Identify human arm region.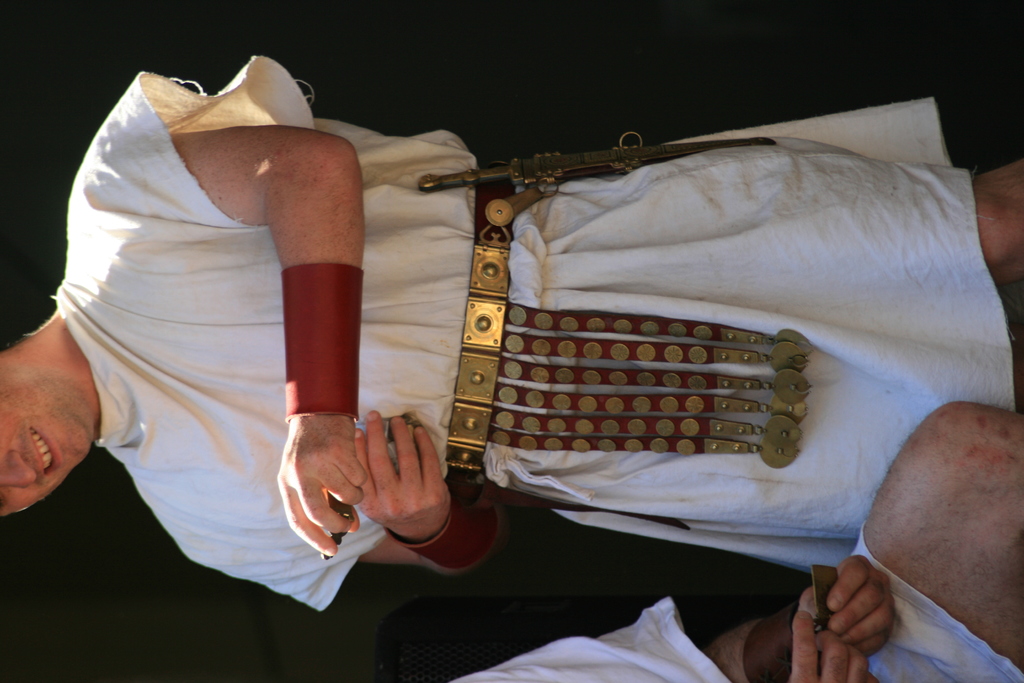
Region: <box>788,610,875,682</box>.
